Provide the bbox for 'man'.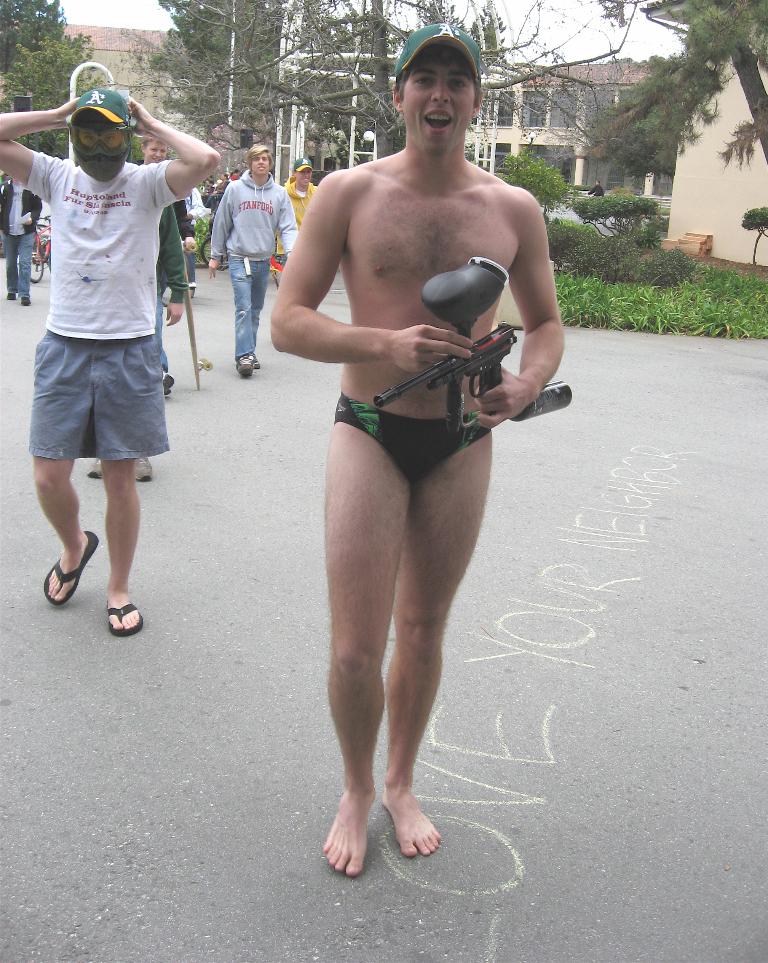
x1=257, y1=67, x2=567, y2=768.
